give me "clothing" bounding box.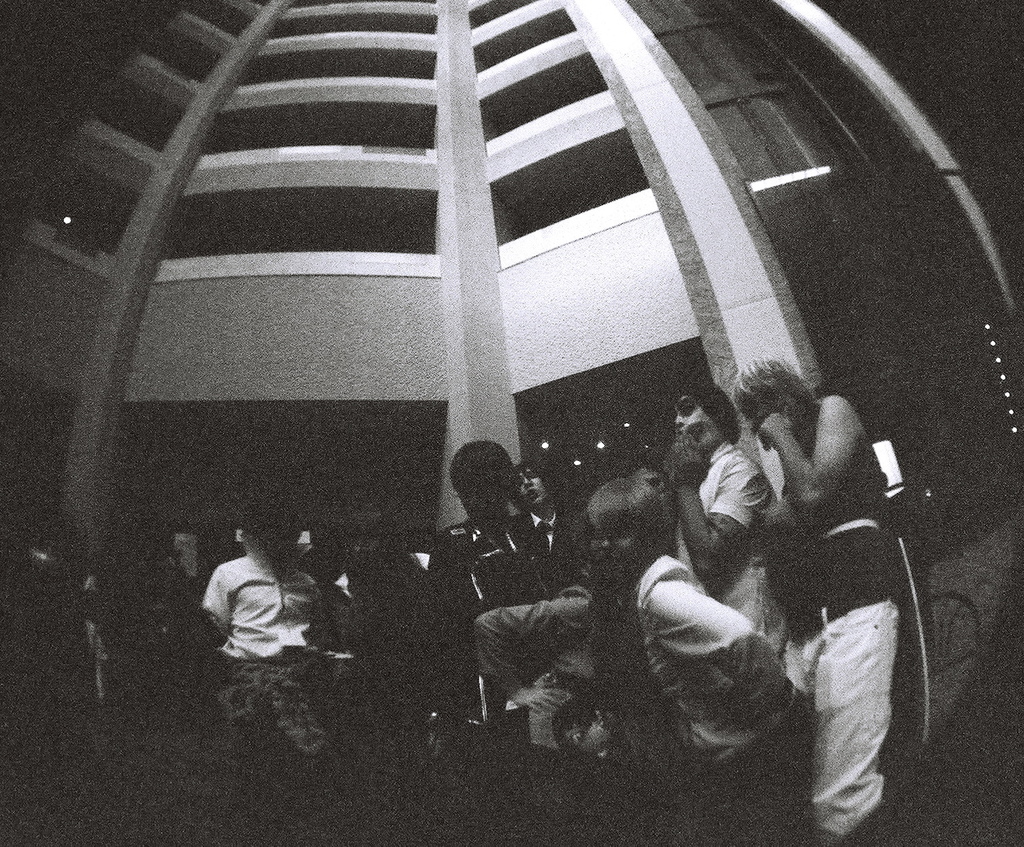
x1=184 y1=532 x2=323 y2=679.
